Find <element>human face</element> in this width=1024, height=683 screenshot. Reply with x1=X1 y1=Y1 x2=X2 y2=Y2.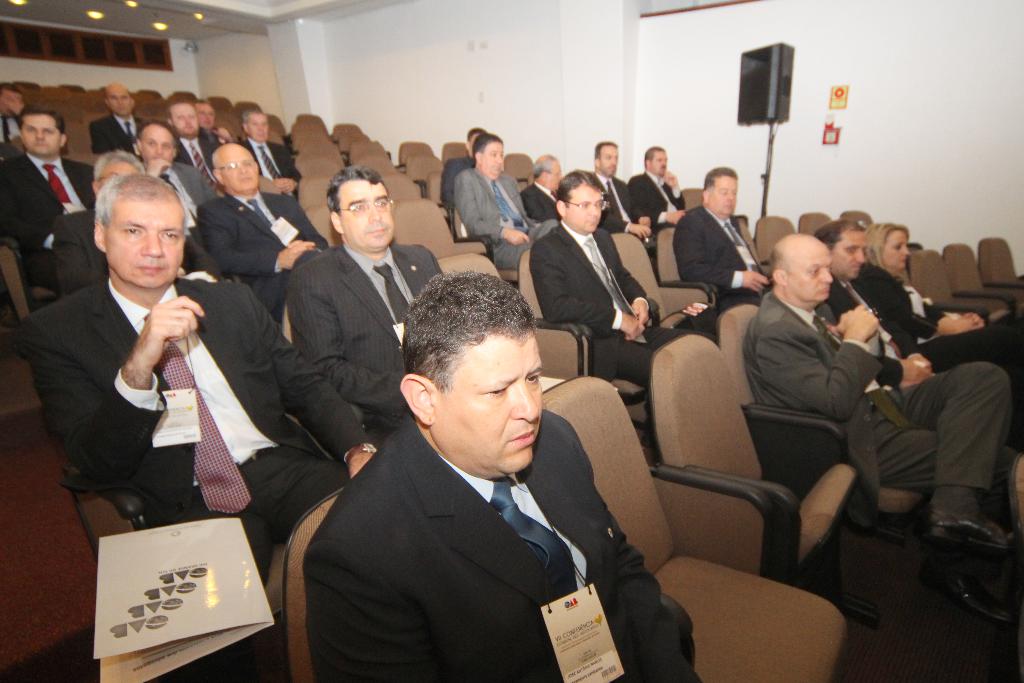
x1=431 y1=331 x2=550 y2=475.
